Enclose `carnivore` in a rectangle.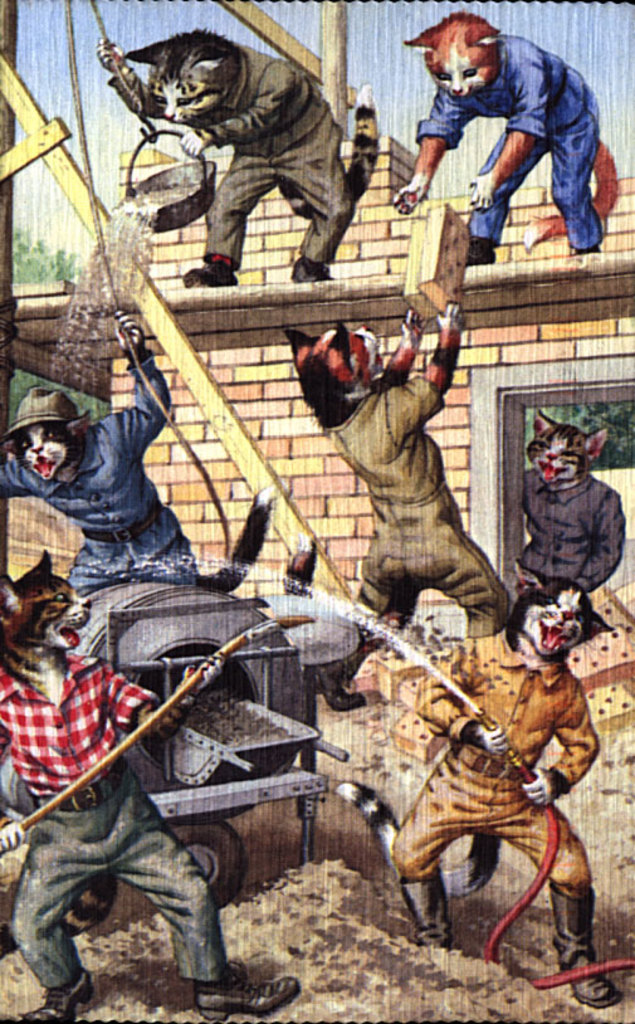
[x1=97, y1=10, x2=386, y2=298].
